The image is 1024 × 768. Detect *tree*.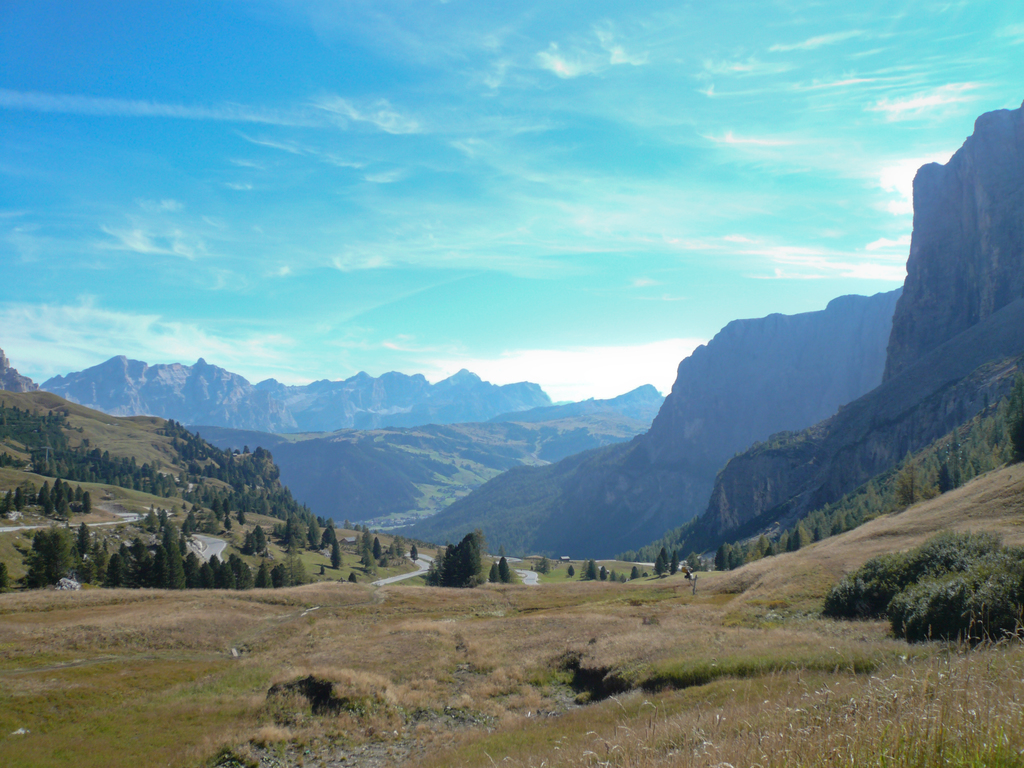
Detection: 254/524/271/552.
